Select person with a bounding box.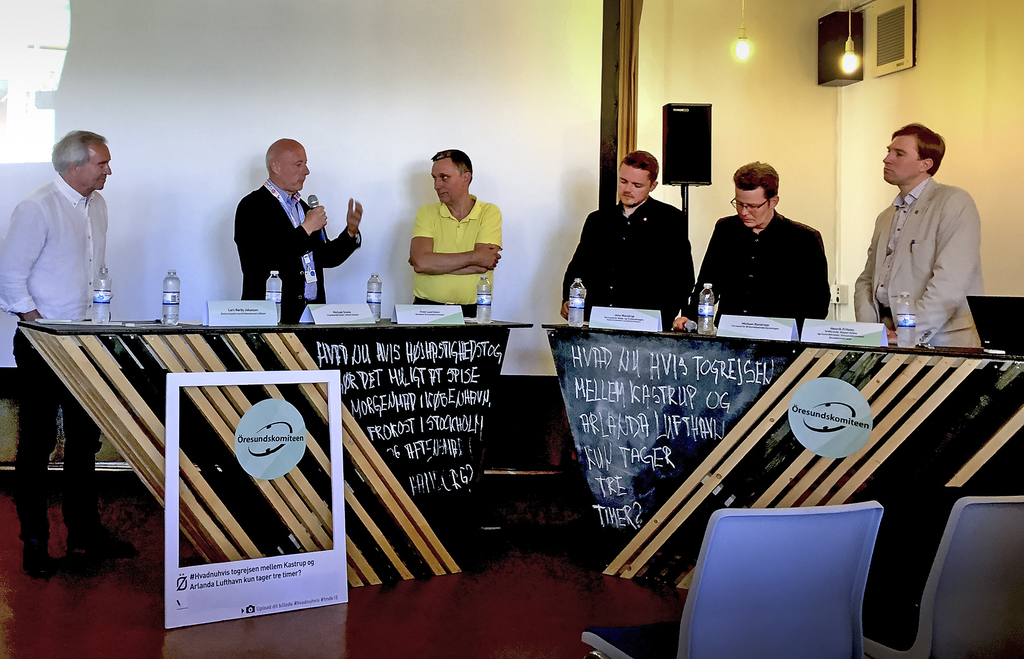
[227, 138, 366, 325].
